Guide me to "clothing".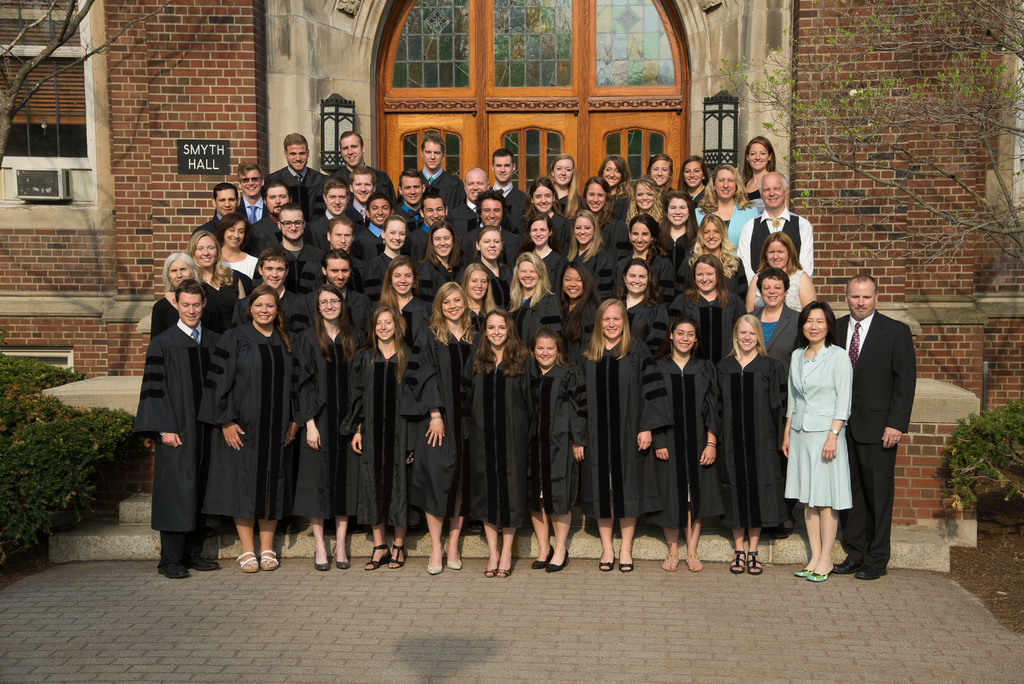
Guidance: [x1=415, y1=168, x2=468, y2=212].
